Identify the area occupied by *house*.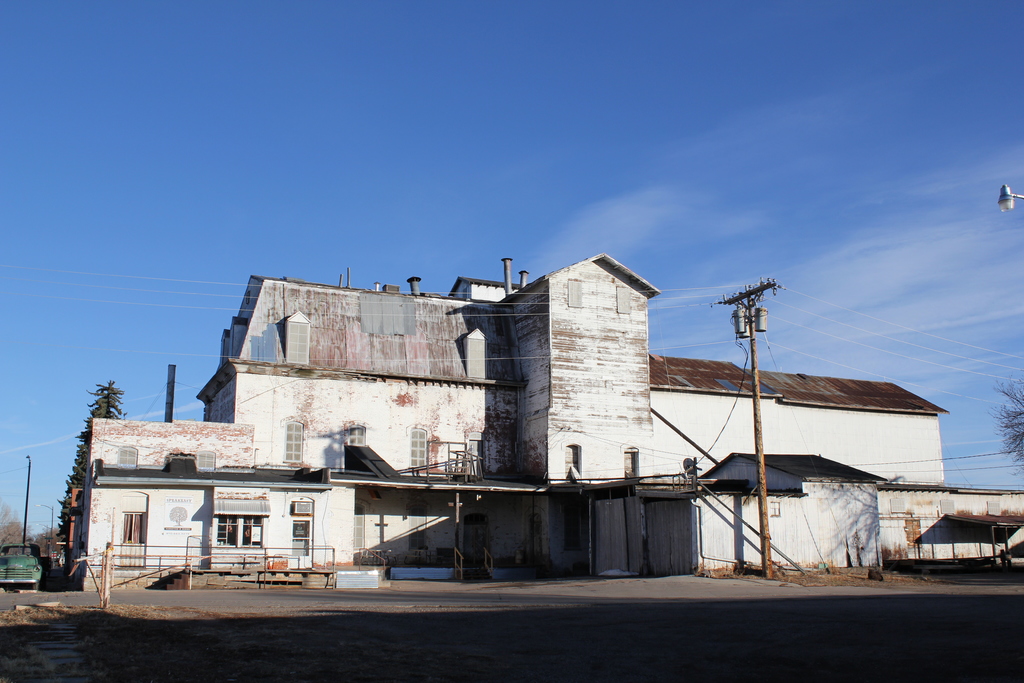
Area: 657/369/952/586.
